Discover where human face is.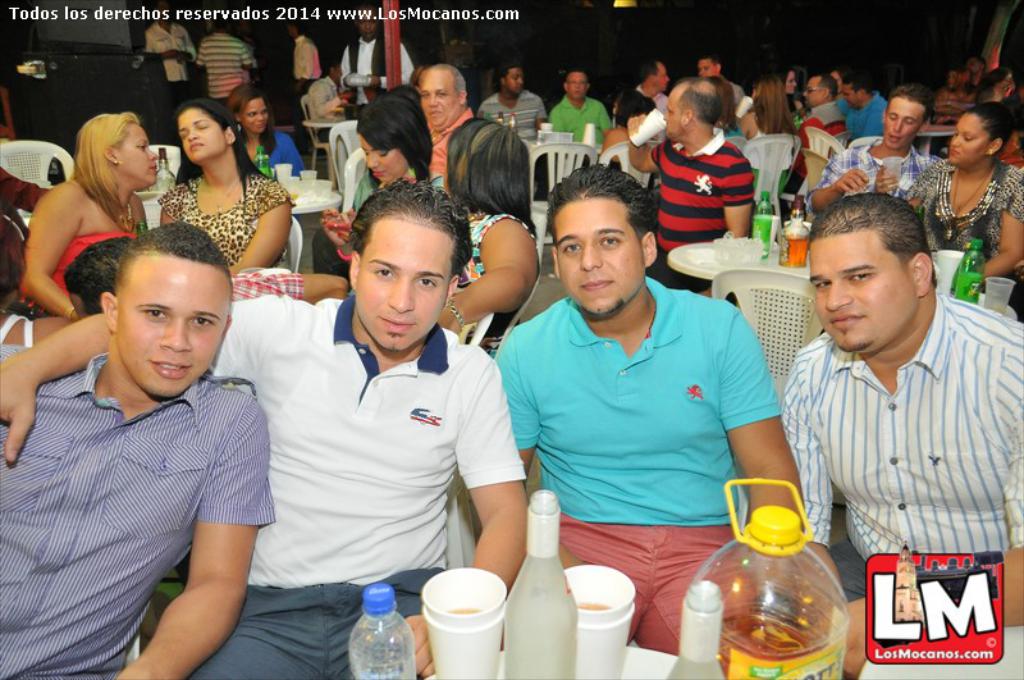
Discovered at {"x1": 662, "y1": 86, "x2": 685, "y2": 138}.
